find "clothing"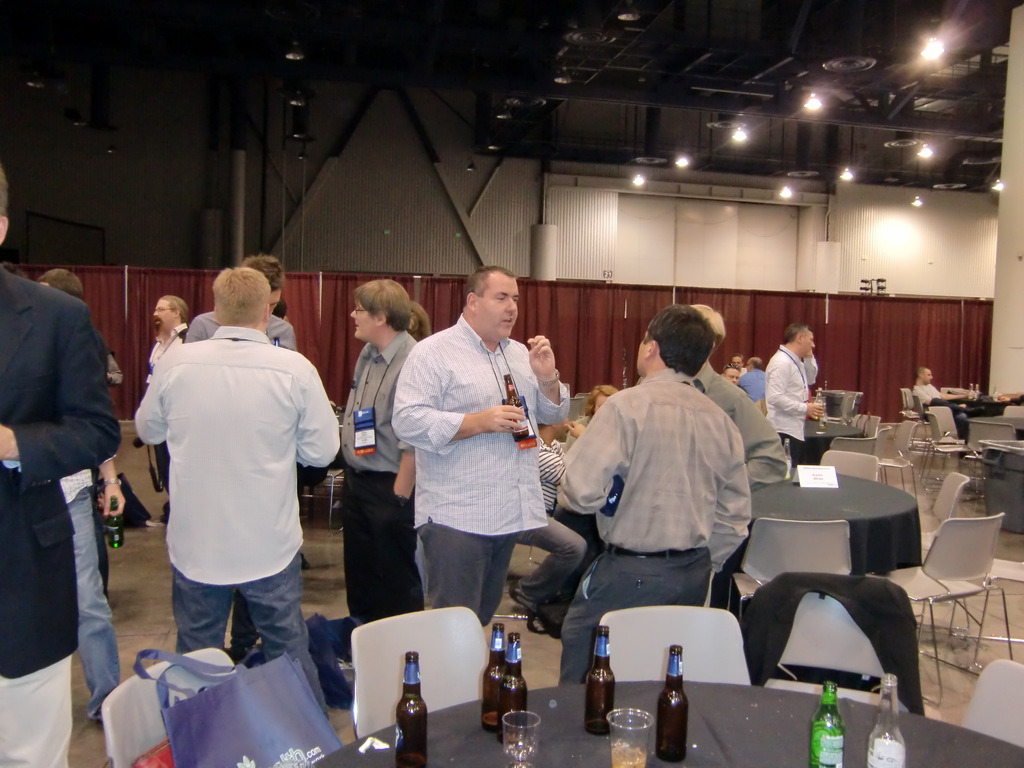
(133, 298, 331, 671)
